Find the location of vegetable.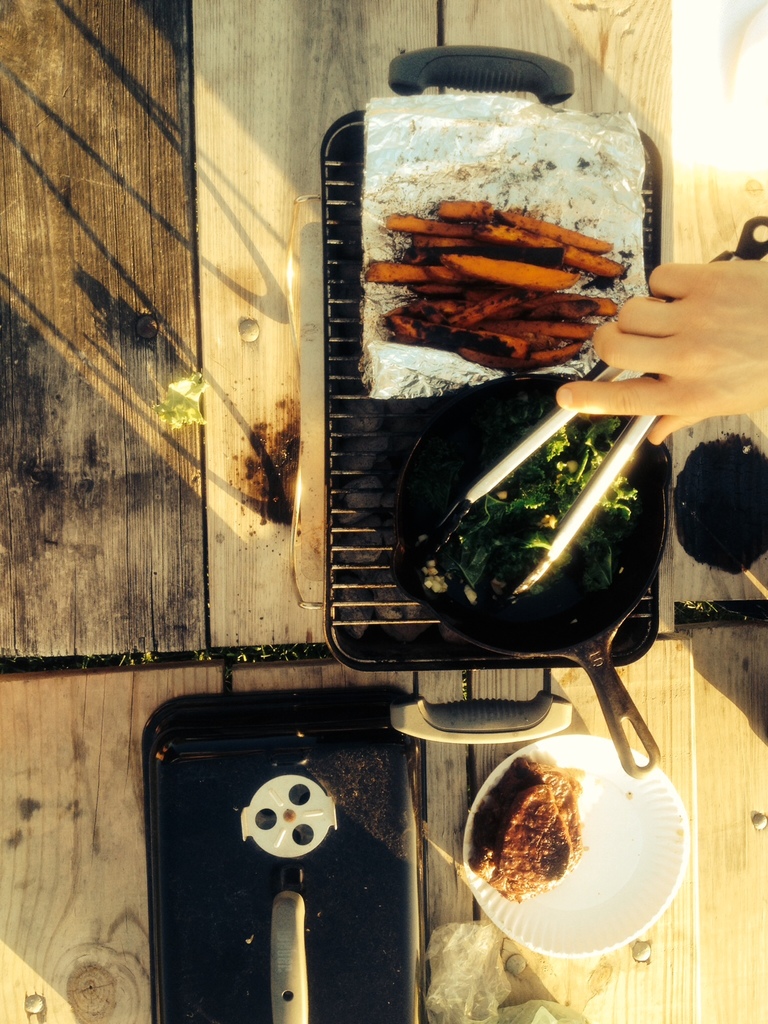
Location: left=436, top=390, right=650, bottom=596.
